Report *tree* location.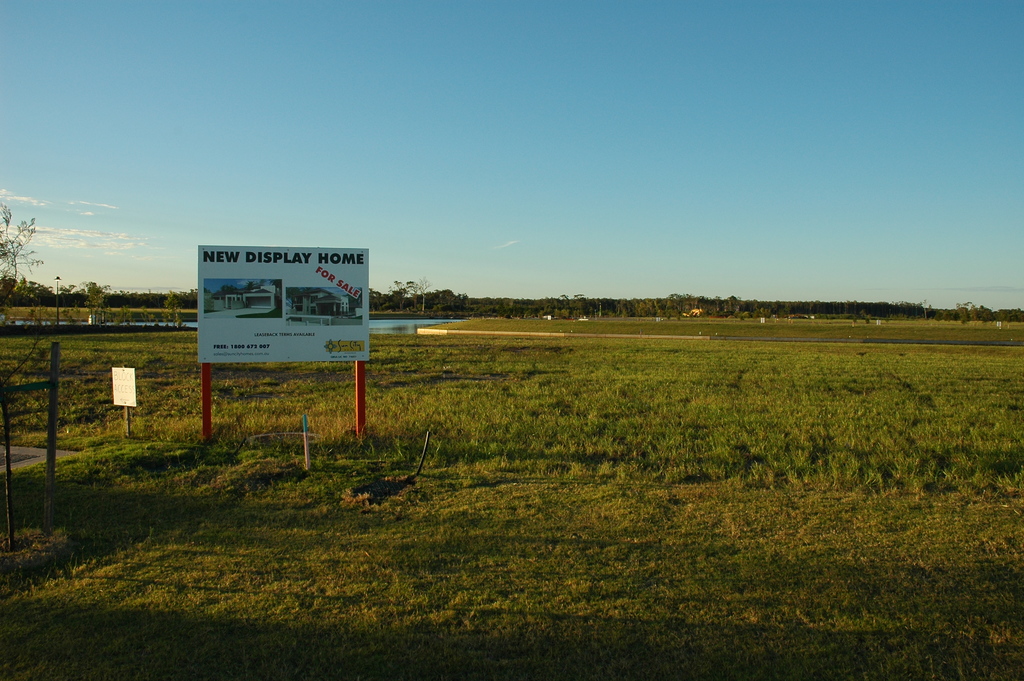
Report: 0, 201, 49, 302.
